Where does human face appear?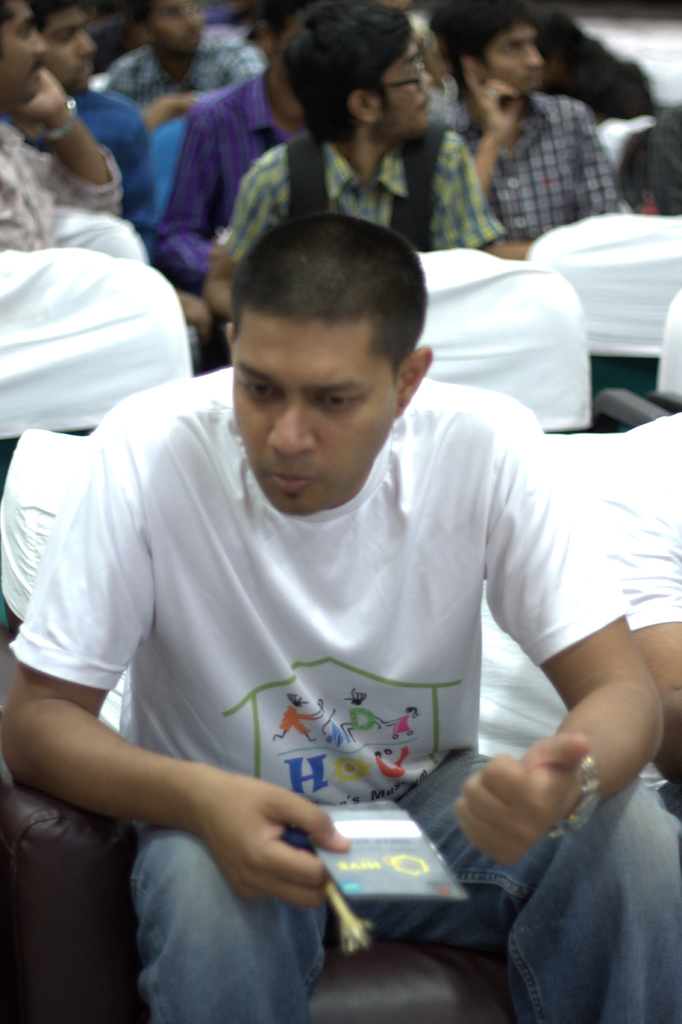
Appears at left=384, top=38, right=438, bottom=143.
